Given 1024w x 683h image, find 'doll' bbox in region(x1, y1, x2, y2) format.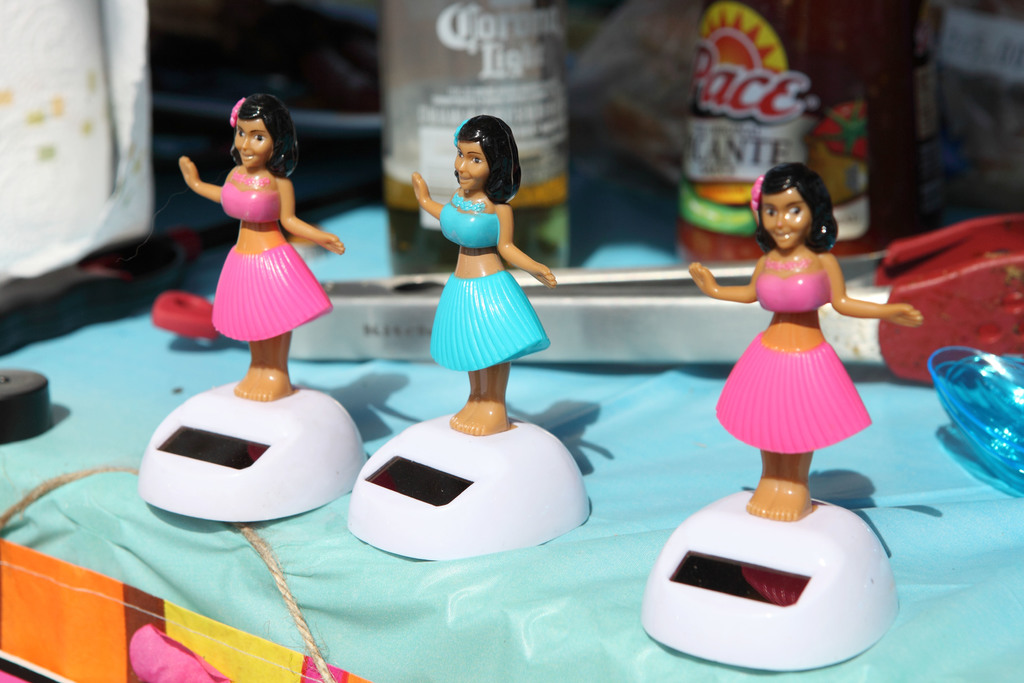
region(416, 117, 548, 433).
